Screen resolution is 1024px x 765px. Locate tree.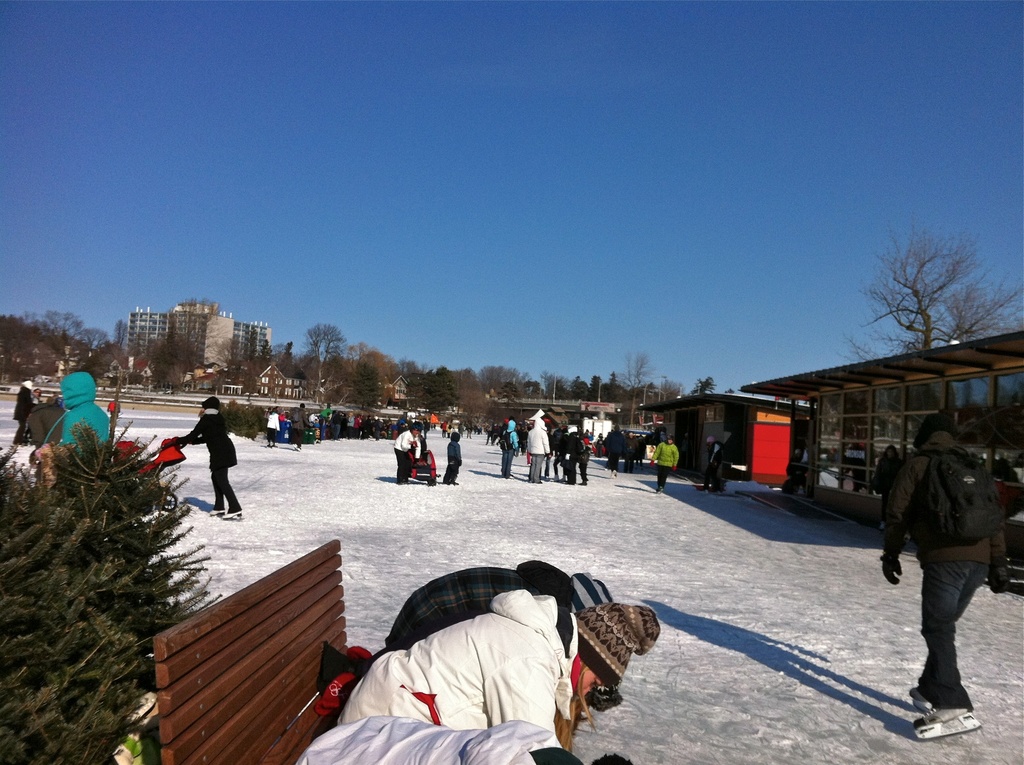
[left=444, top=366, right=481, bottom=411].
